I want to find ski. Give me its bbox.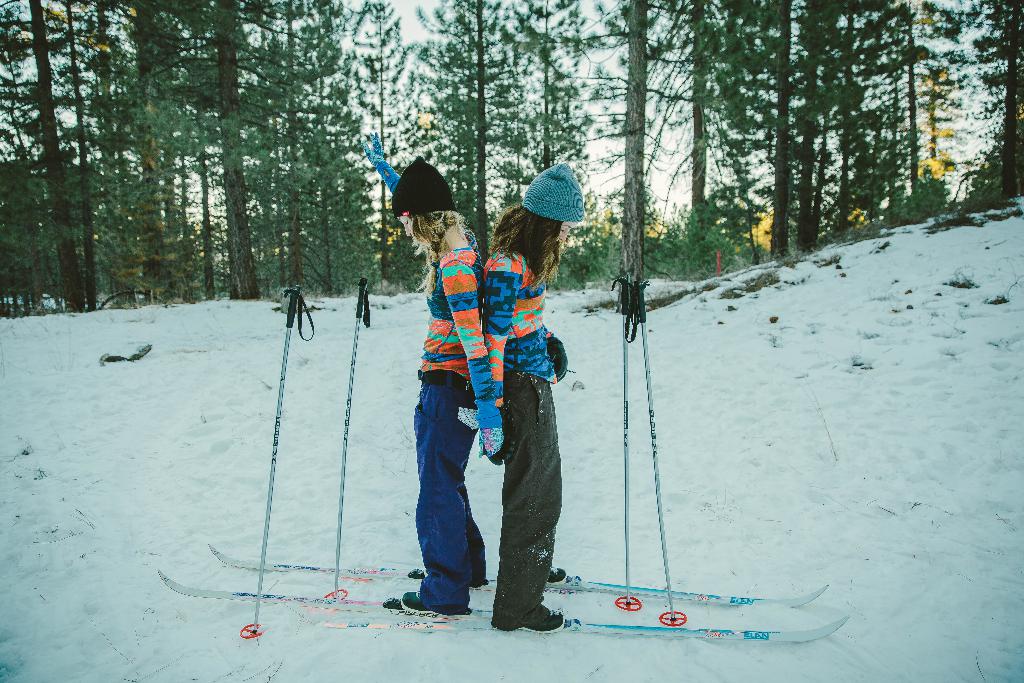
<region>145, 555, 851, 652</region>.
